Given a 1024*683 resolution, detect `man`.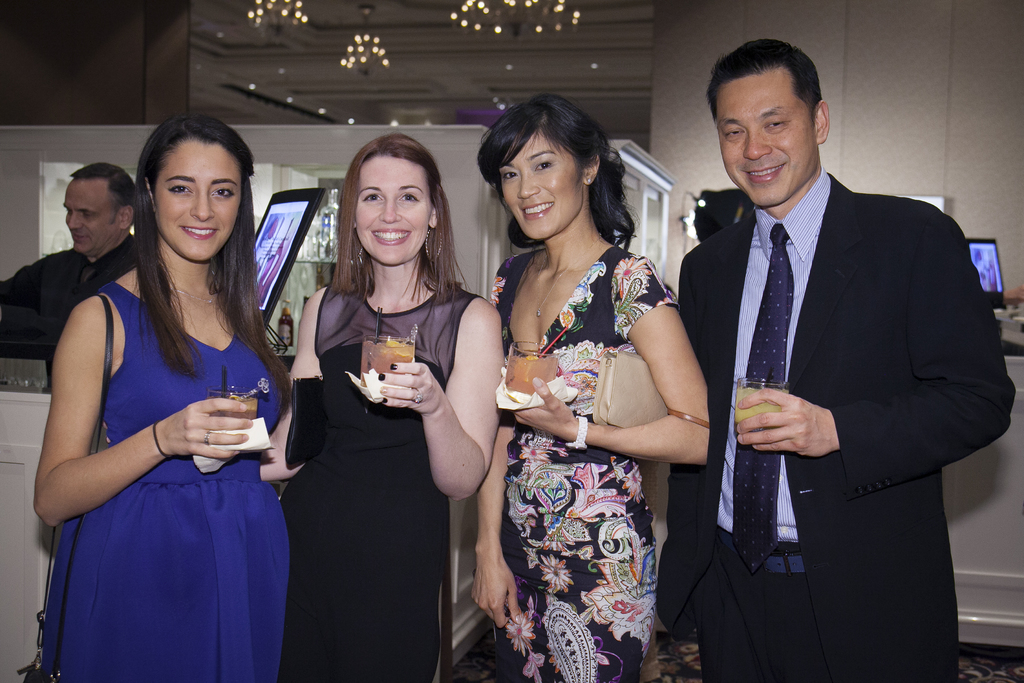
bbox=[659, 40, 998, 668].
